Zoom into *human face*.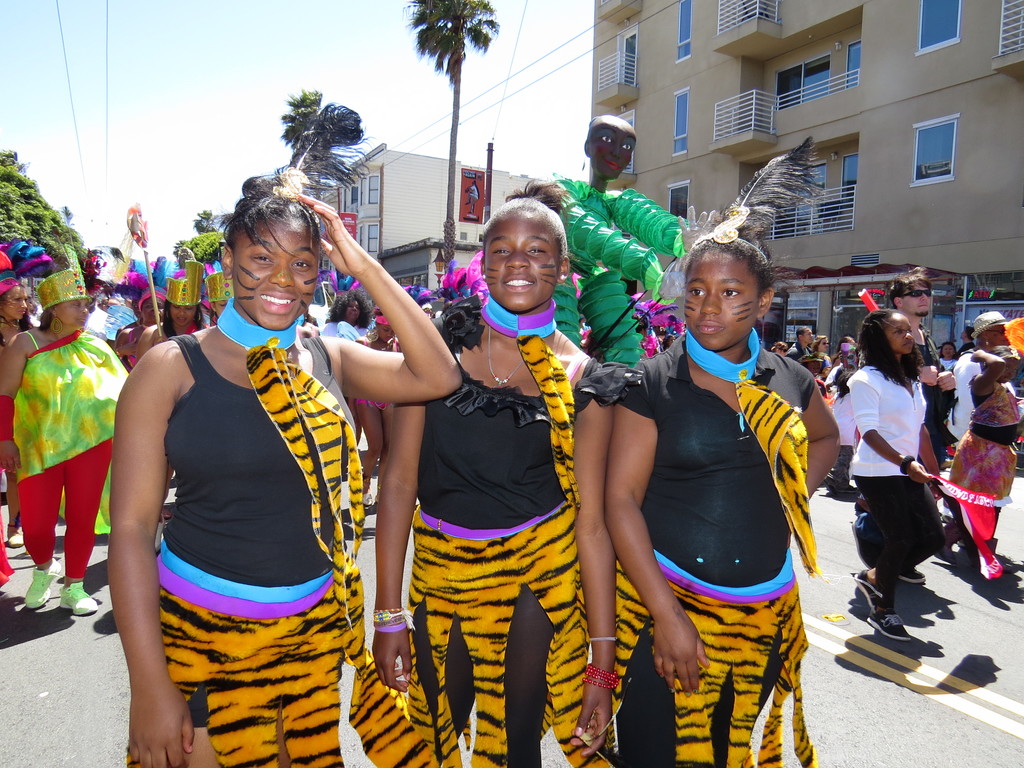
Zoom target: region(589, 122, 636, 182).
